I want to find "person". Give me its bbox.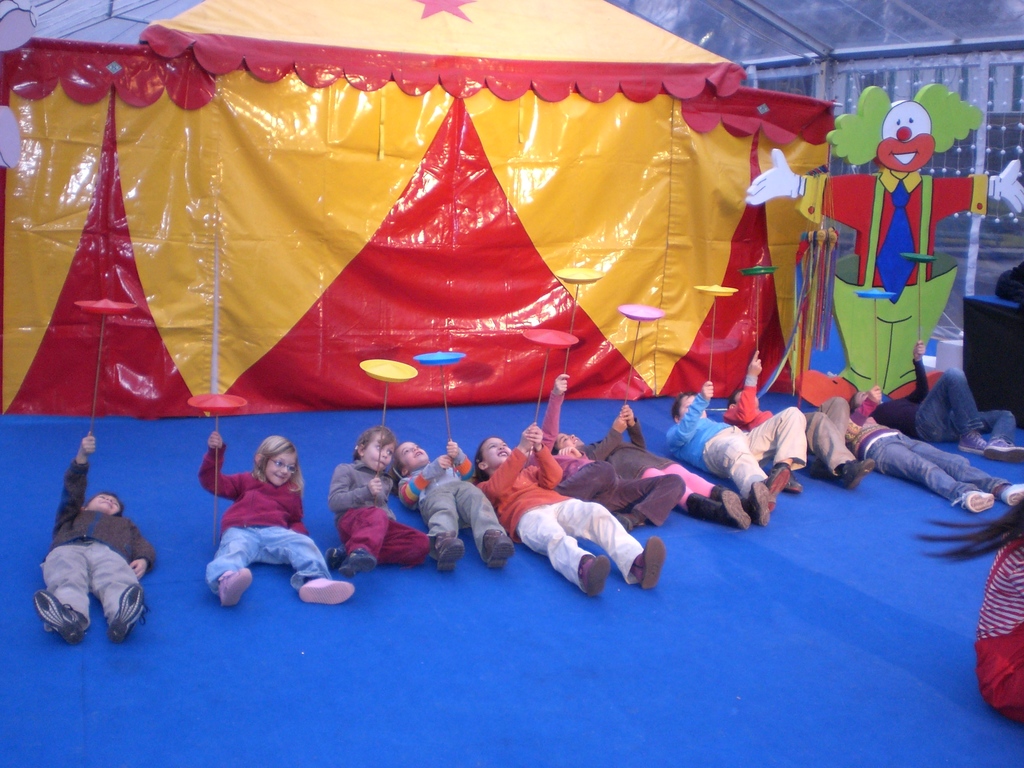
(662,381,813,491).
